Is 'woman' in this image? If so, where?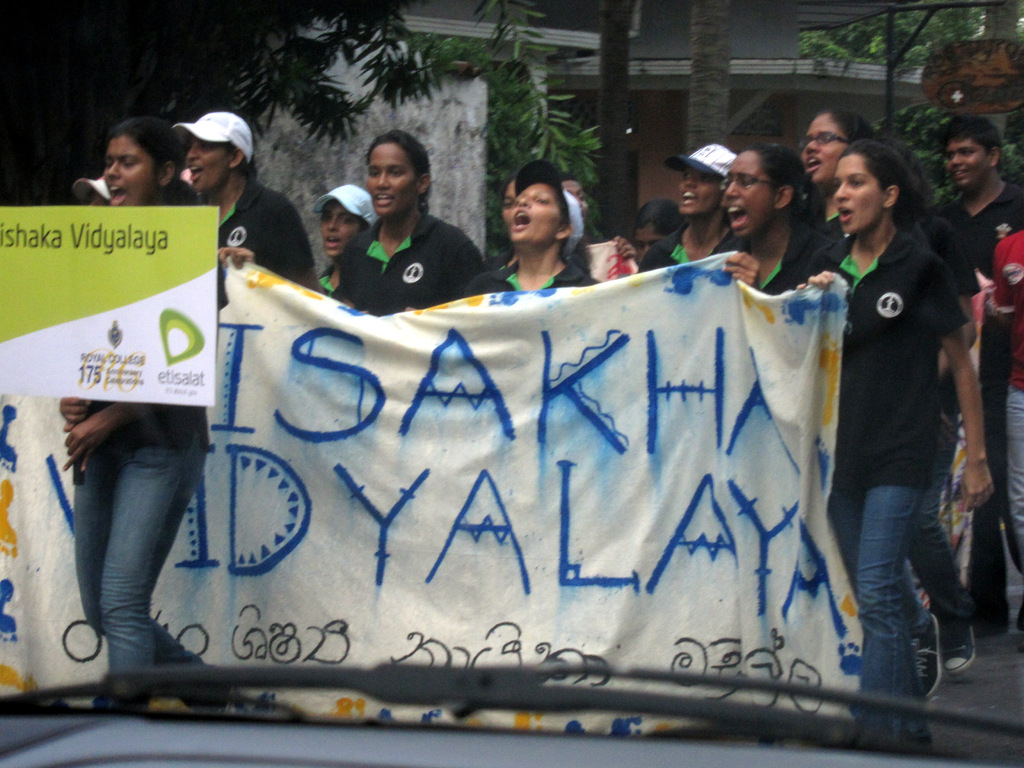
Yes, at left=483, top=161, right=607, bottom=292.
